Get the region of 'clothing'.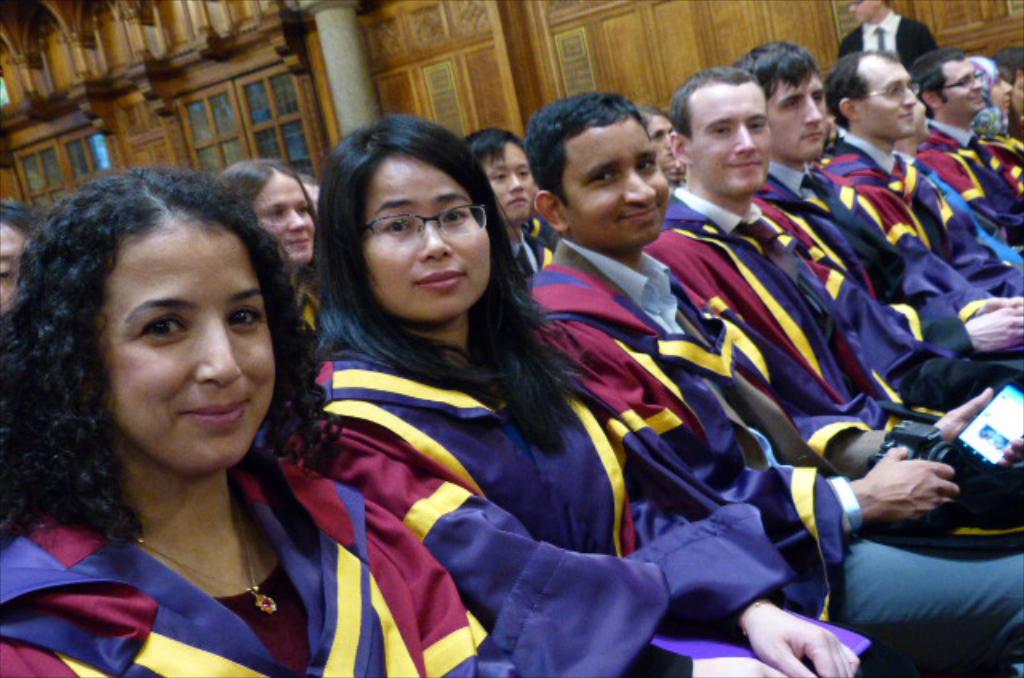
detection(3, 406, 414, 673).
